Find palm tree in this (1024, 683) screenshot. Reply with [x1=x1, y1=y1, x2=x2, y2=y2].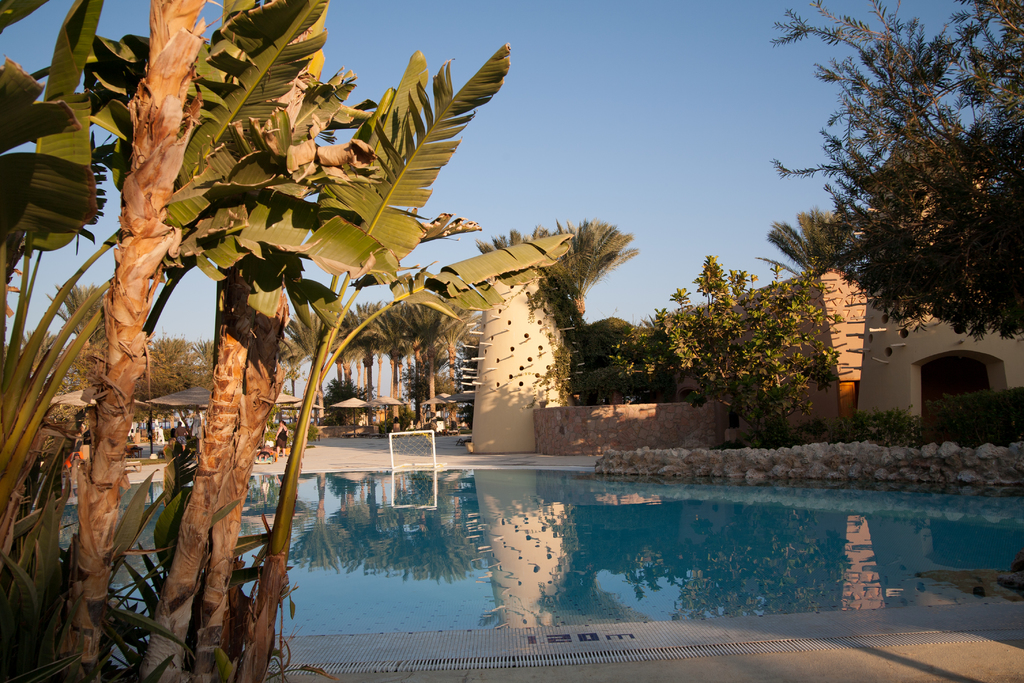
[x1=477, y1=224, x2=640, y2=325].
